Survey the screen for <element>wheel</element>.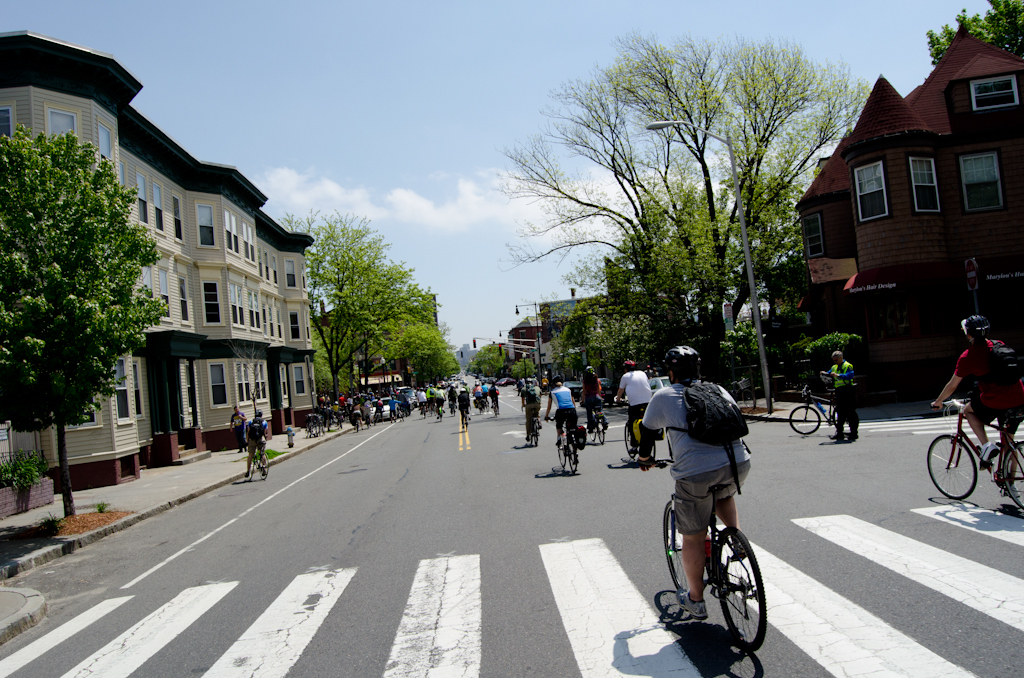
Survey found: <region>494, 405, 497, 418</region>.
